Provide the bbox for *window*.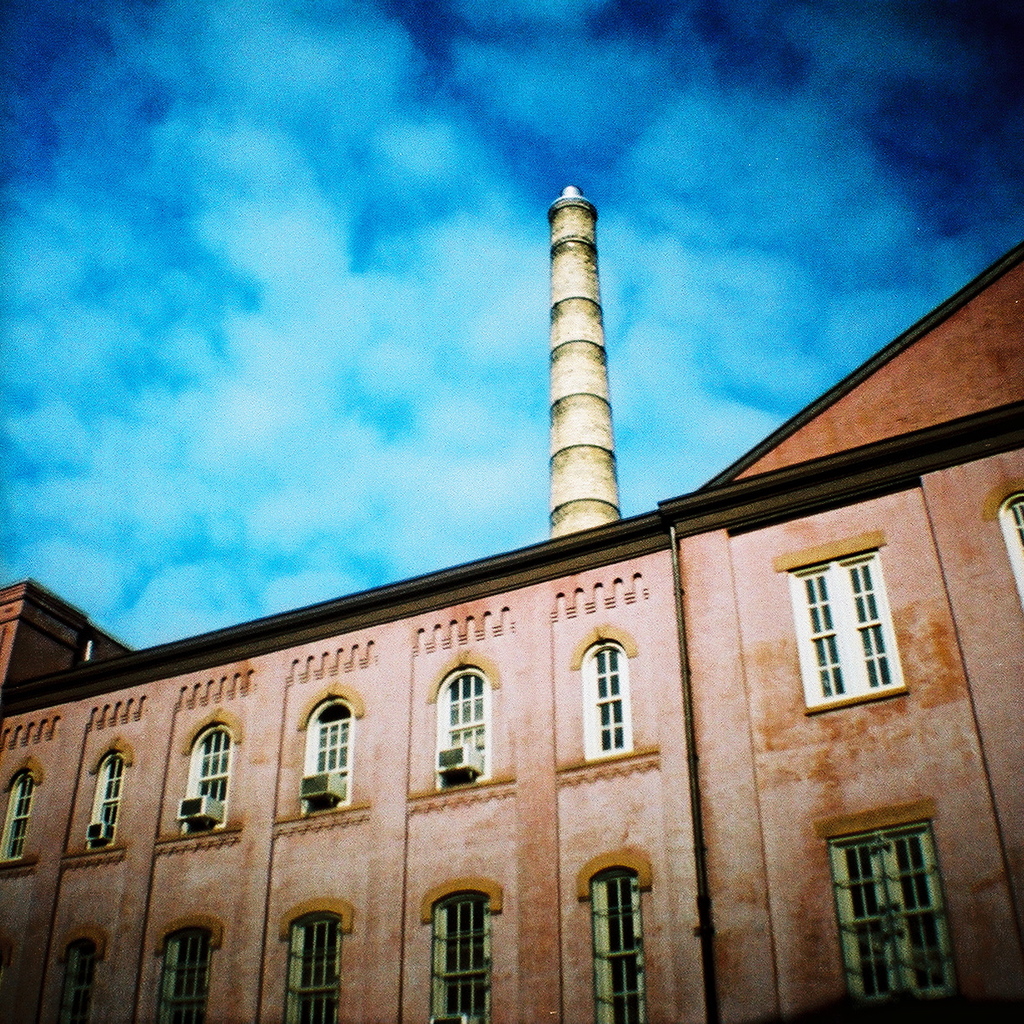
[left=5, top=776, right=37, bottom=861].
